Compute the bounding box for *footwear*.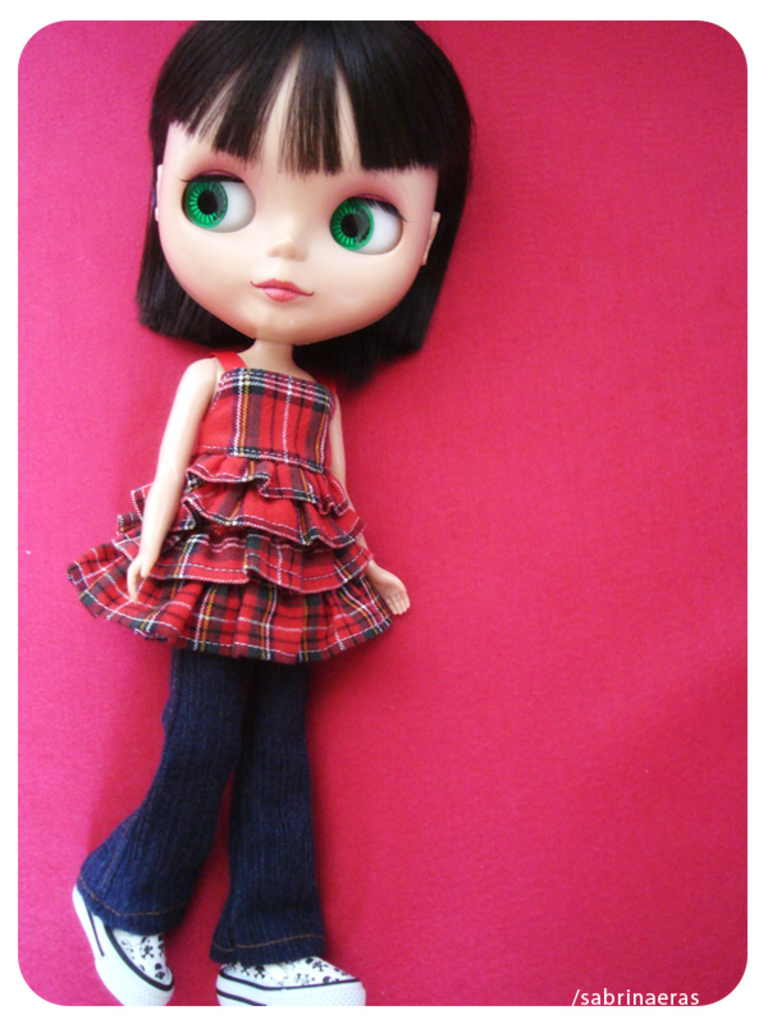
(x1=72, y1=887, x2=178, y2=1012).
